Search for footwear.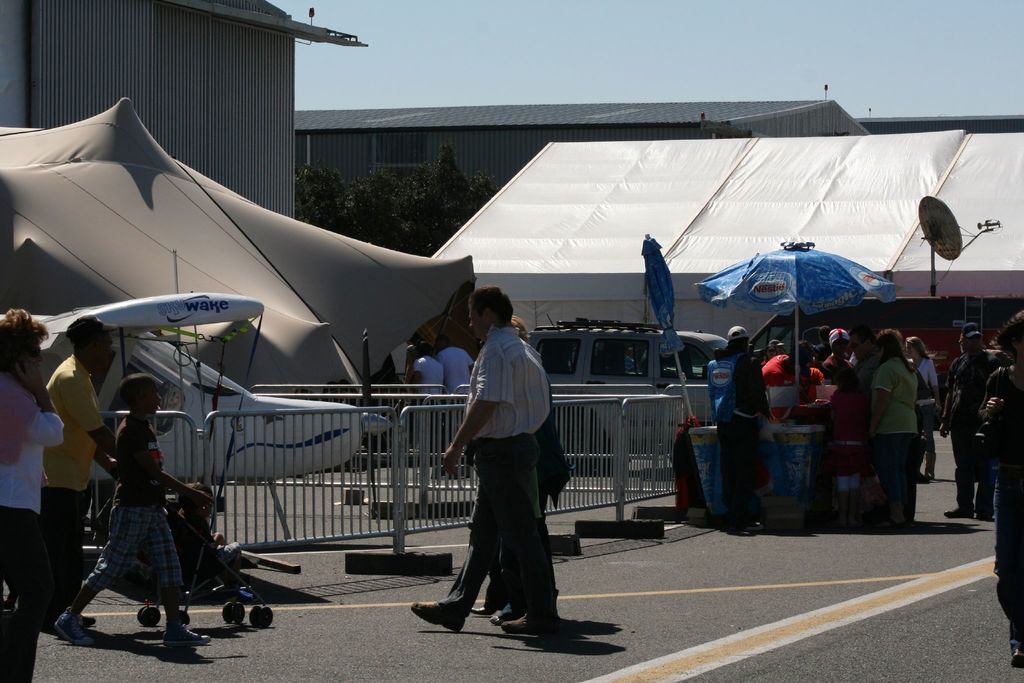
Found at box(163, 623, 211, 646).
